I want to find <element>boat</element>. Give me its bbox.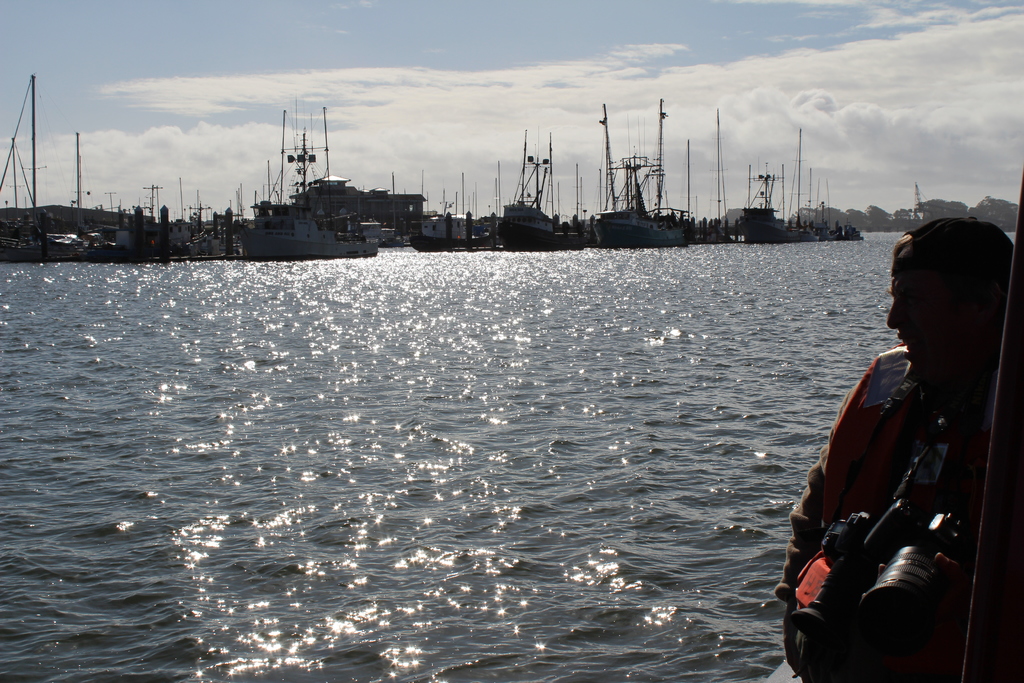
detection(499, 125, 586, 252).
